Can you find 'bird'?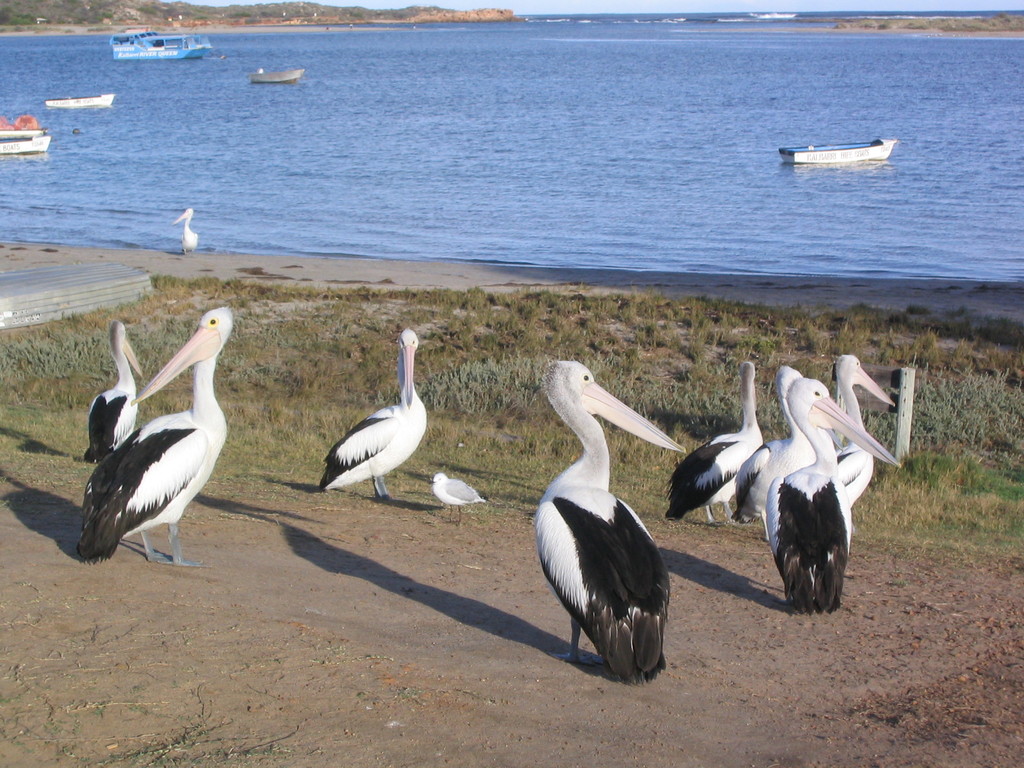
Yes, bounding box: 435, 465, 483, 515.
